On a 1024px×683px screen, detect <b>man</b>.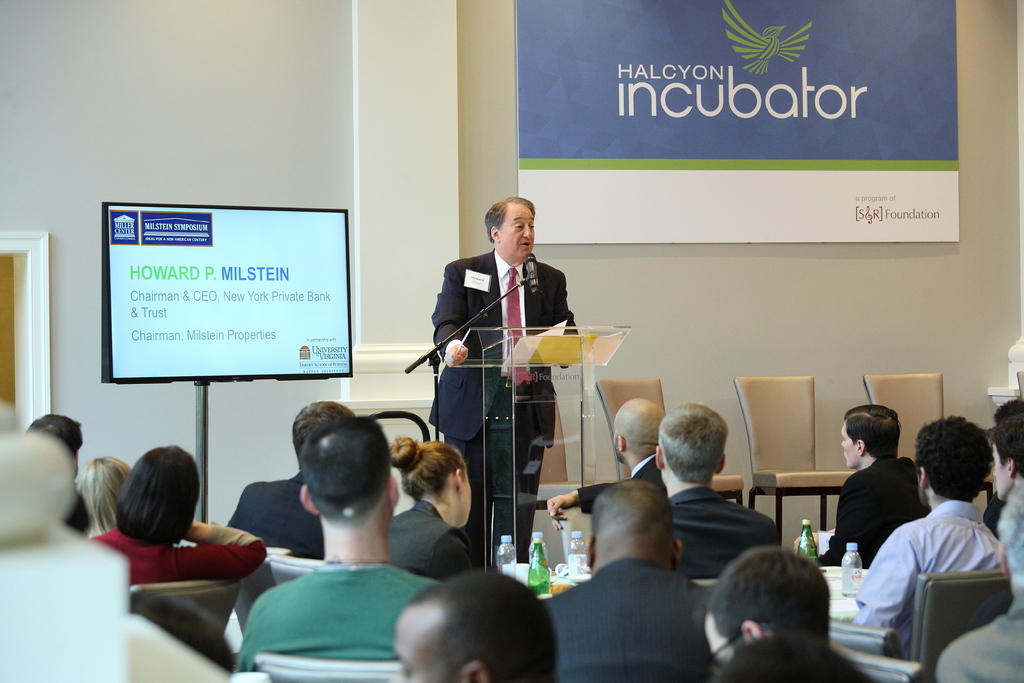
(x1=547, y1=395, x2=667, y2=507).
